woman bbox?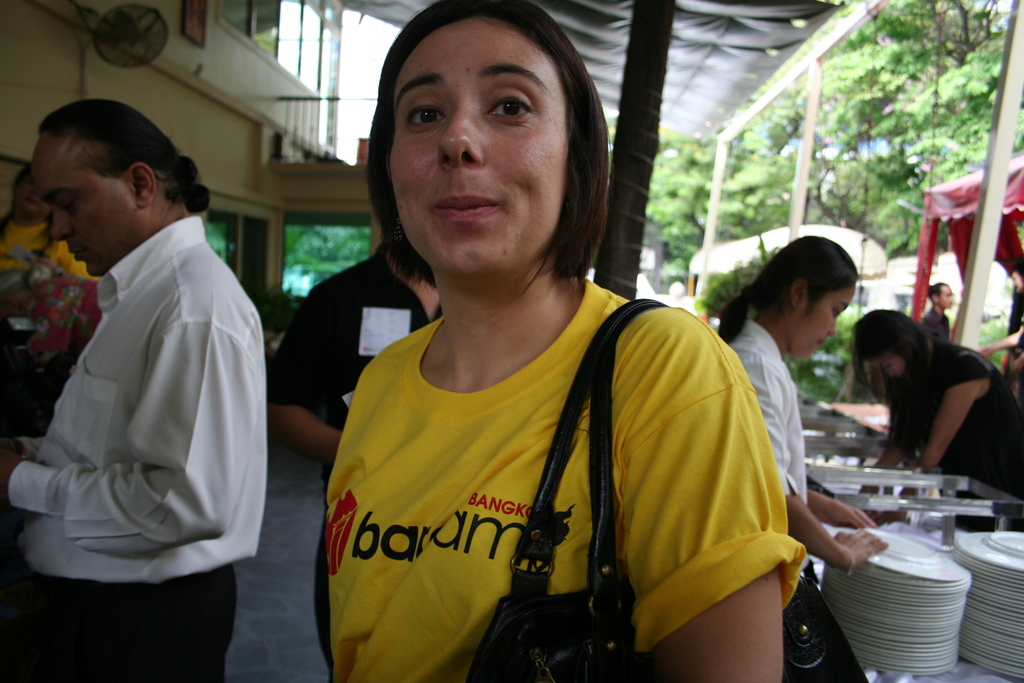
(left=708, top=235, right=885, bottom=682)
